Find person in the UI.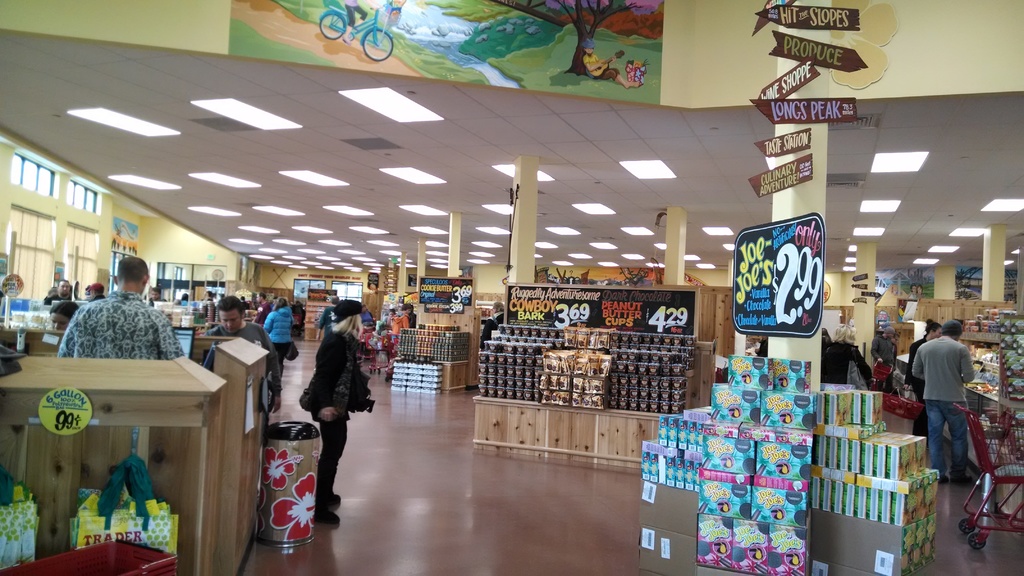
UI element at (299, 298, 378, 522).
